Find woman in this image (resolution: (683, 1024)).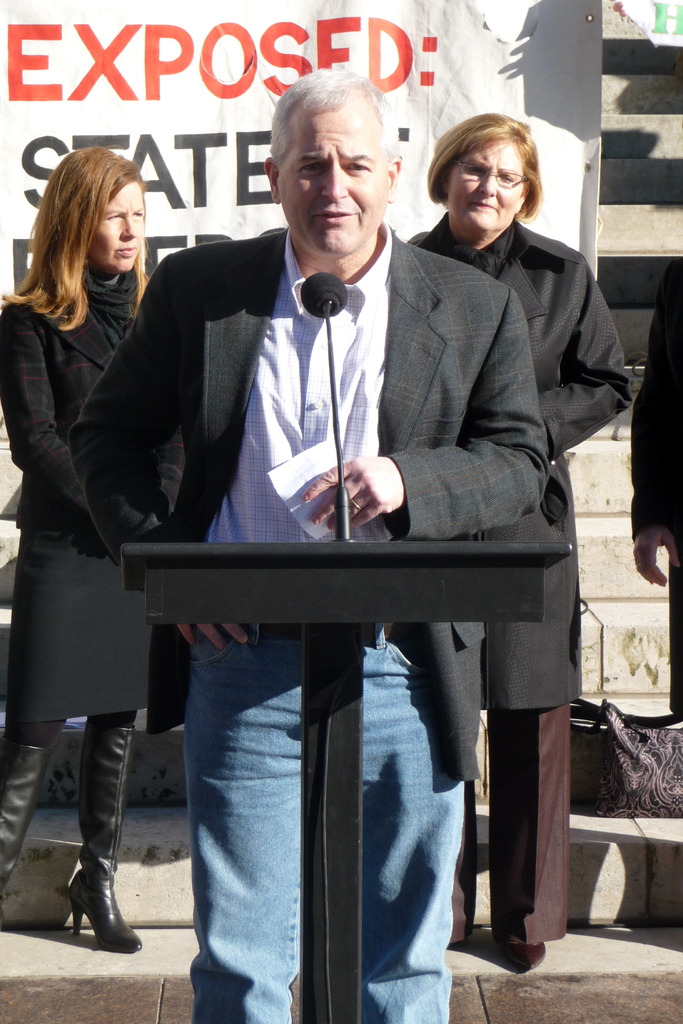
locate(10, 143, 190, 785).
